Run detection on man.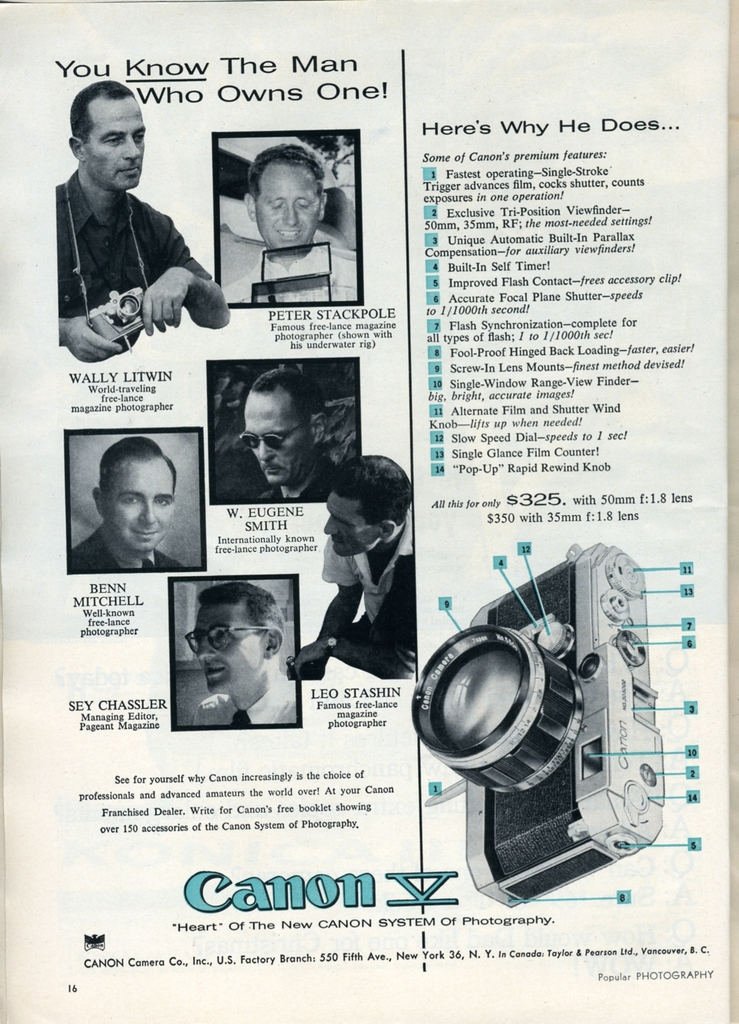
Result: box=[42, 92, 238, 382].
